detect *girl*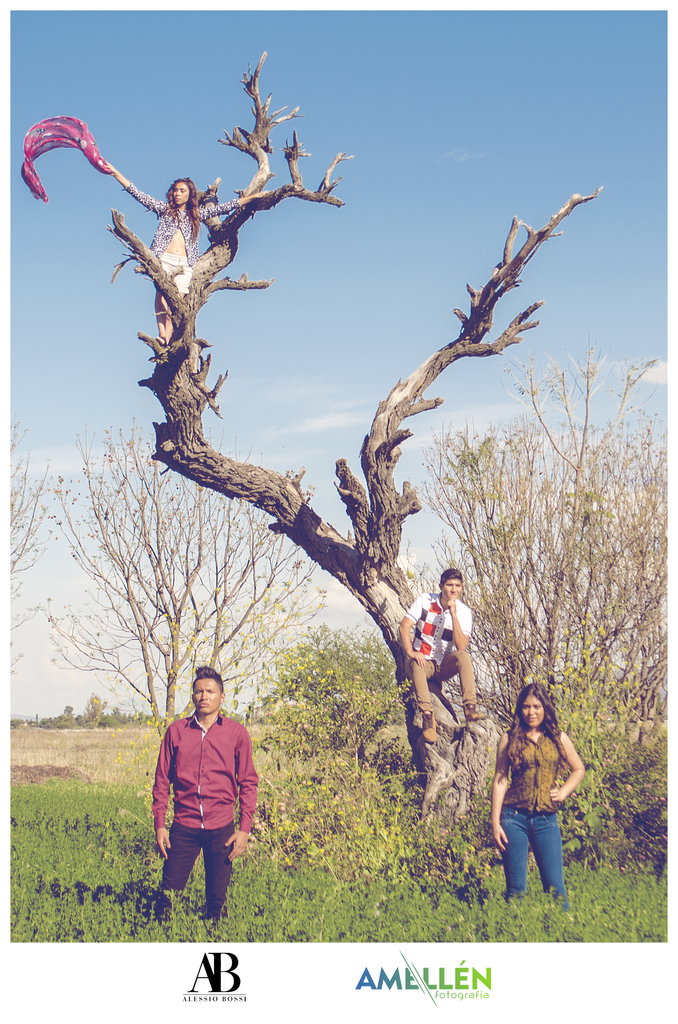
(left=490, top=678, right=590, bottom=895)
